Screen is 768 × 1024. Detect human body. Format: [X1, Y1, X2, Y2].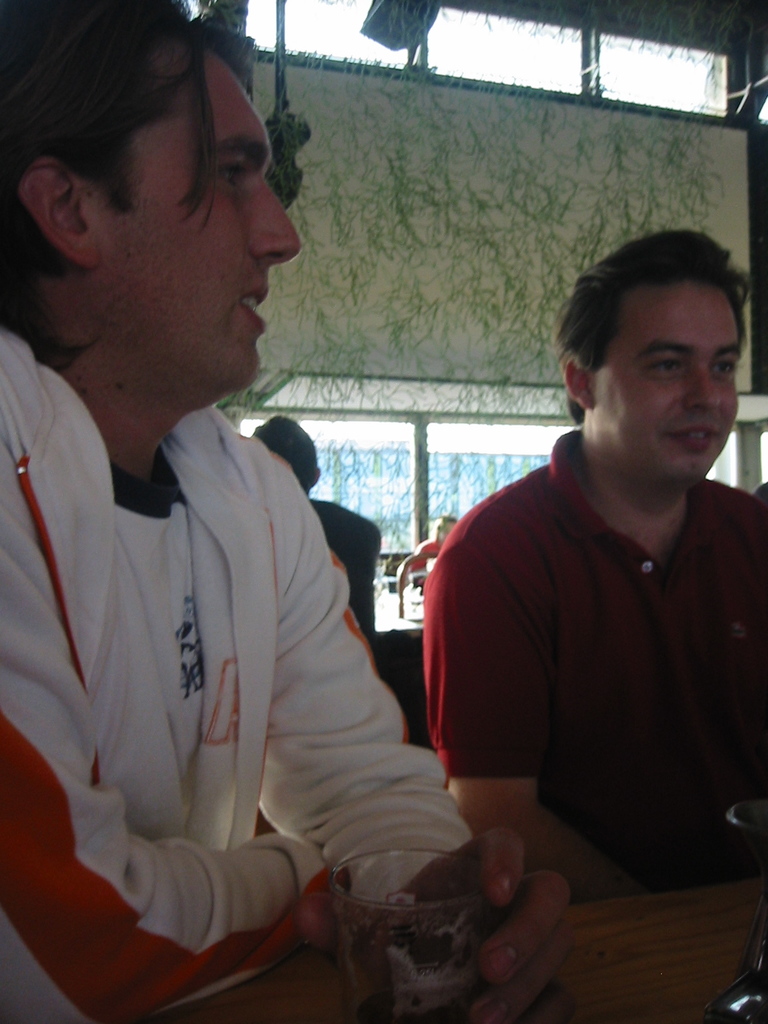
[410, 538, 449, 594].
